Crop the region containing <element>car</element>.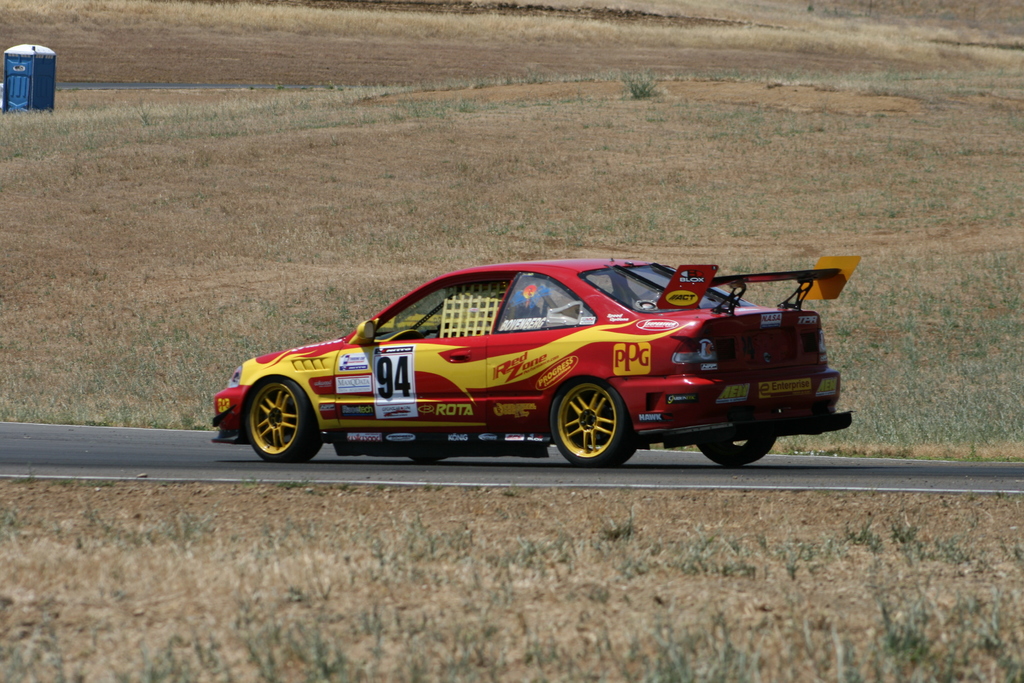
Crop region: detection(208, 254, 852, 479).
